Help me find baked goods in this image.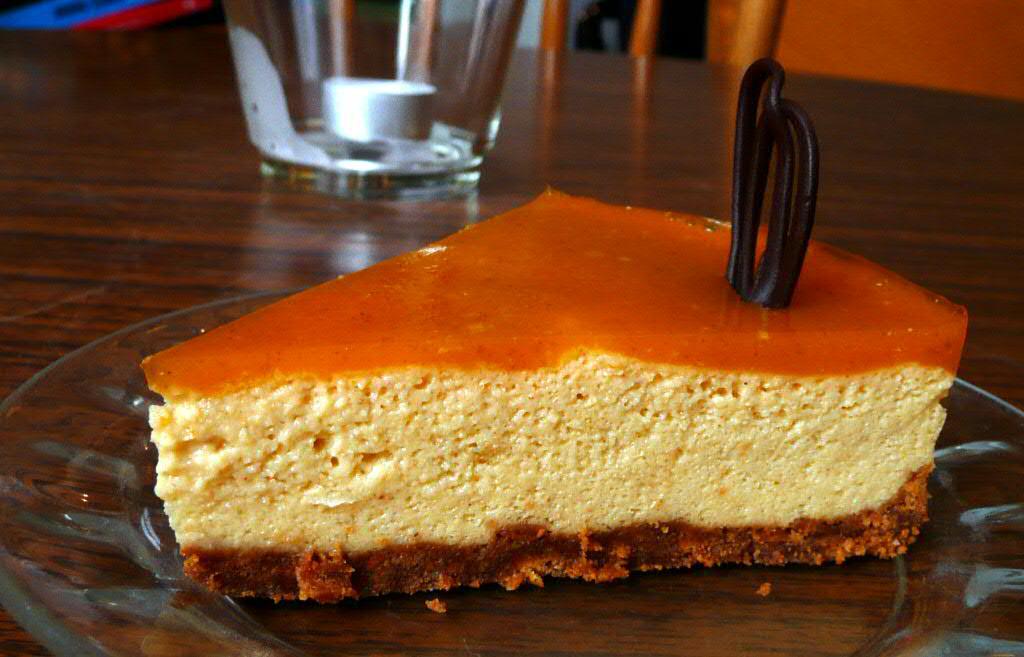
Found it: {"left": 139, "top": 182, "right": 970, "bottom": 603}.
